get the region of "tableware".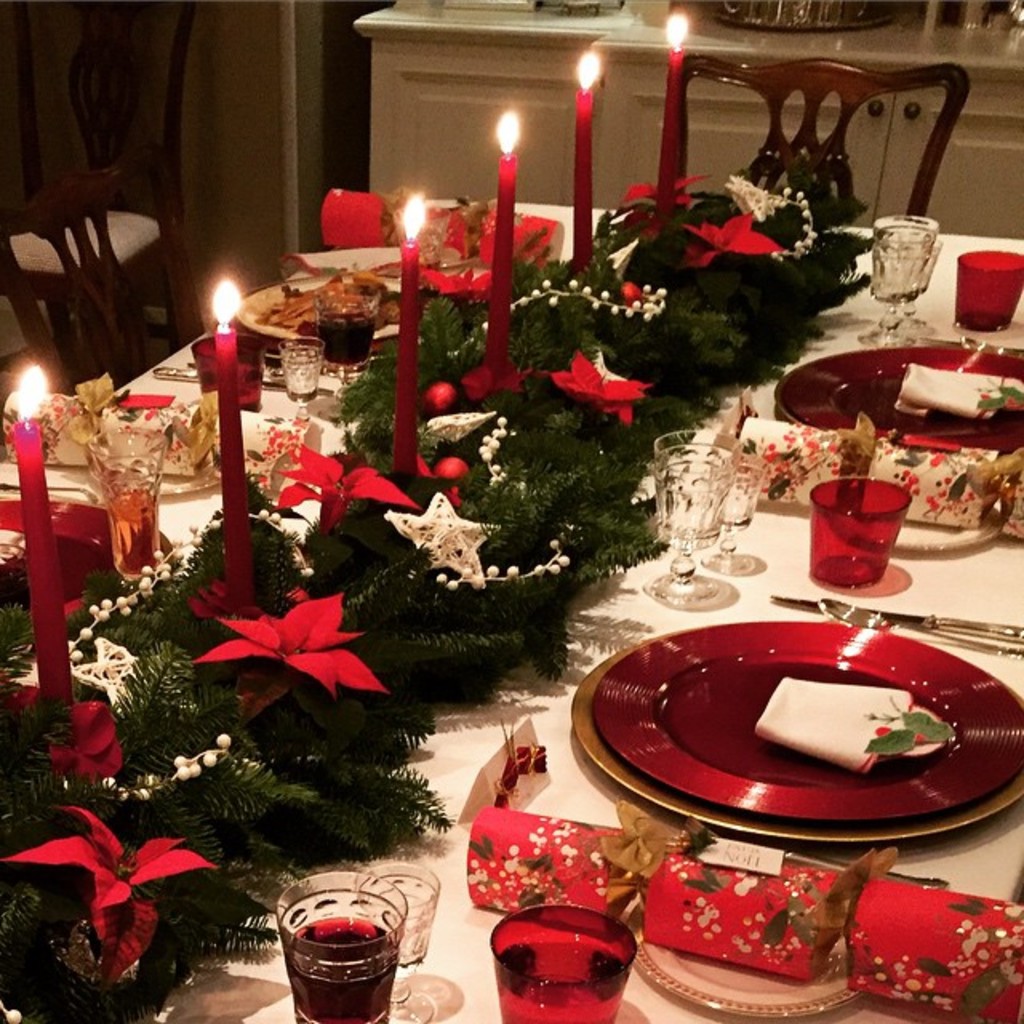
BBox(283, 874, 398, 1022).
